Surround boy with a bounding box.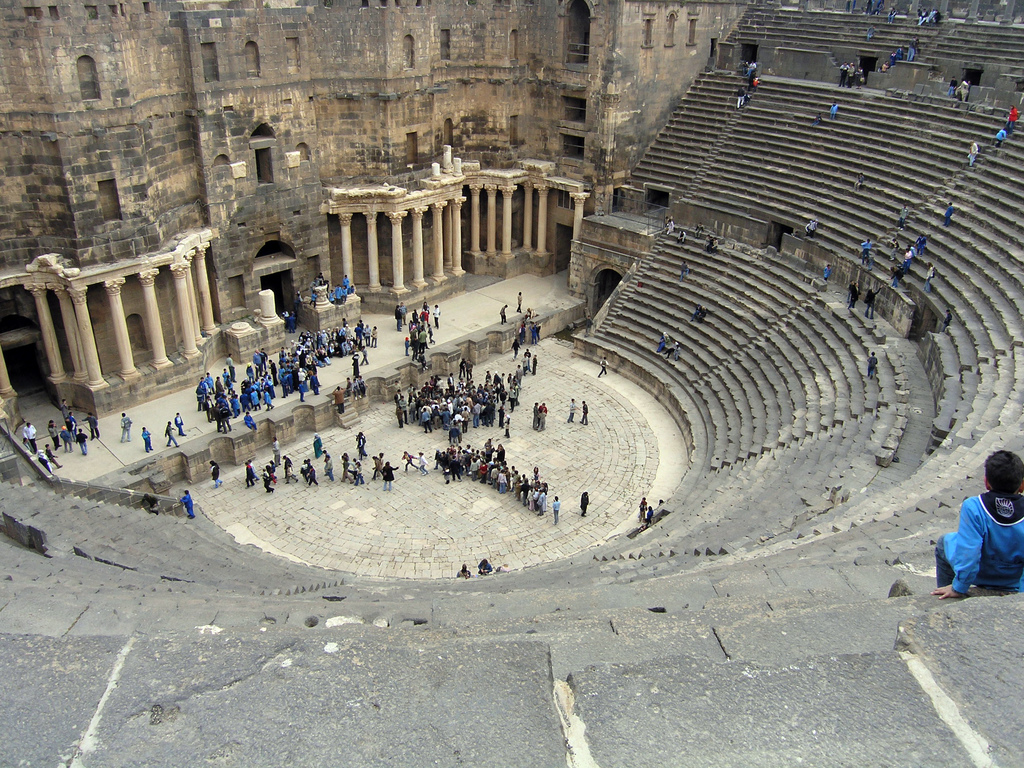
[left=48, top=421, right=58, bottom=447].
